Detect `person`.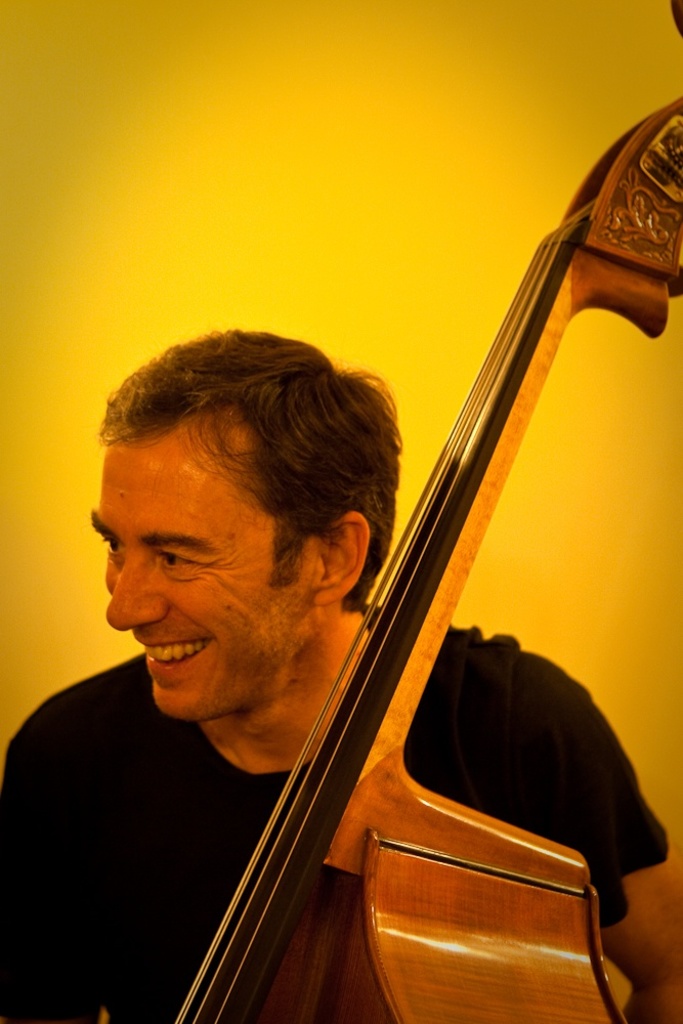
Detected at box(143, 285, 533, 1023).
